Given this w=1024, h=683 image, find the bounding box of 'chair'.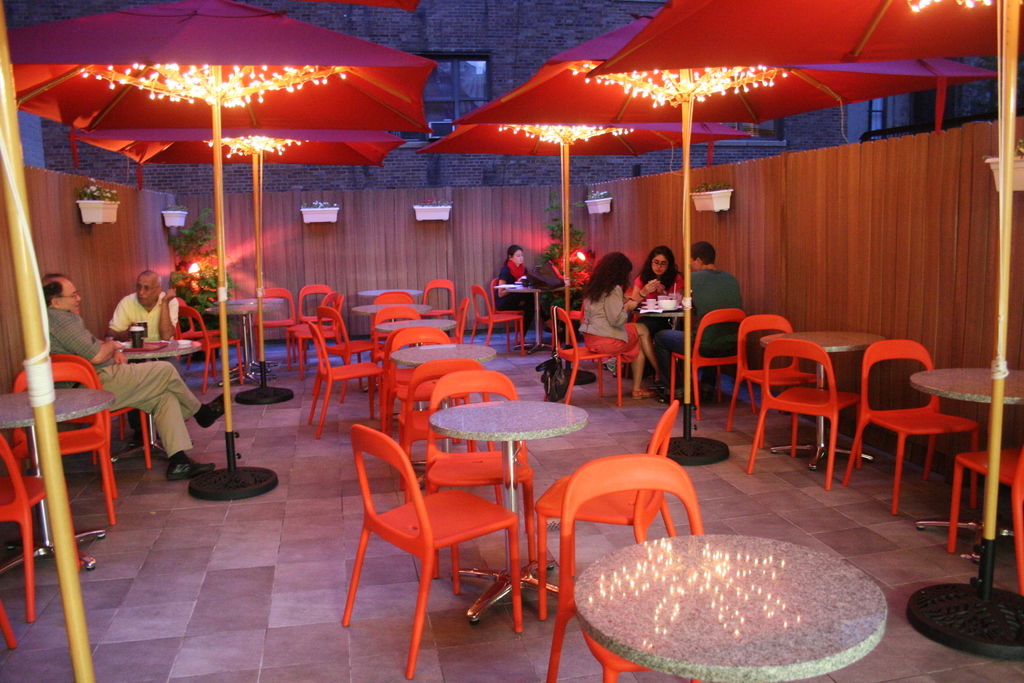
(10,366,119,527).
